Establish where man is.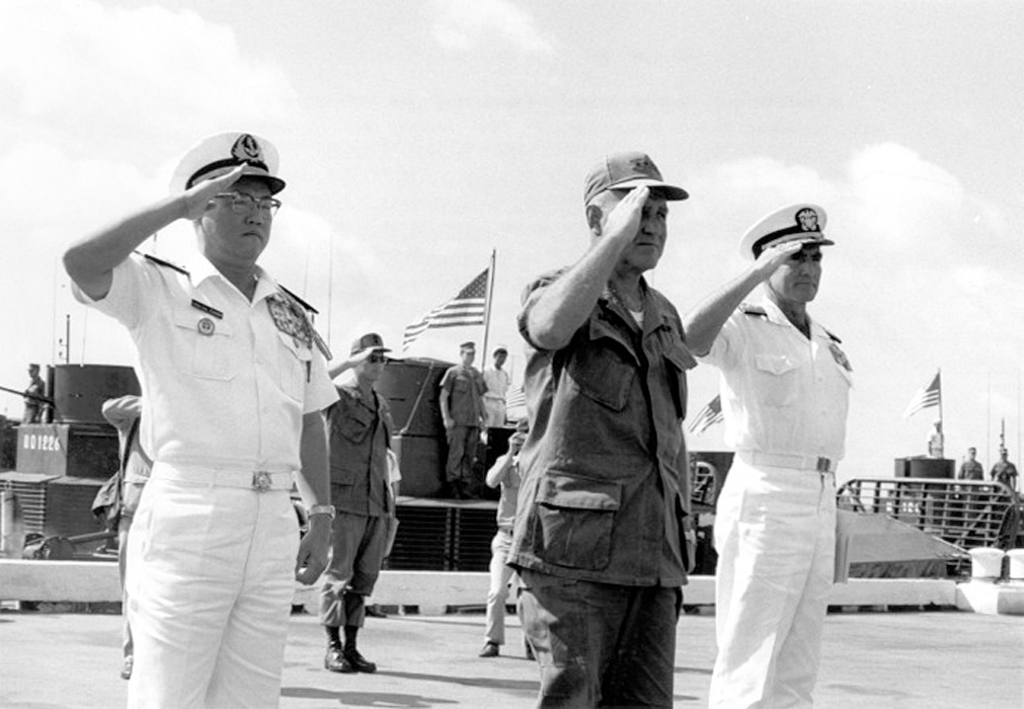
Established at crop(95, 391, 155, 675).
